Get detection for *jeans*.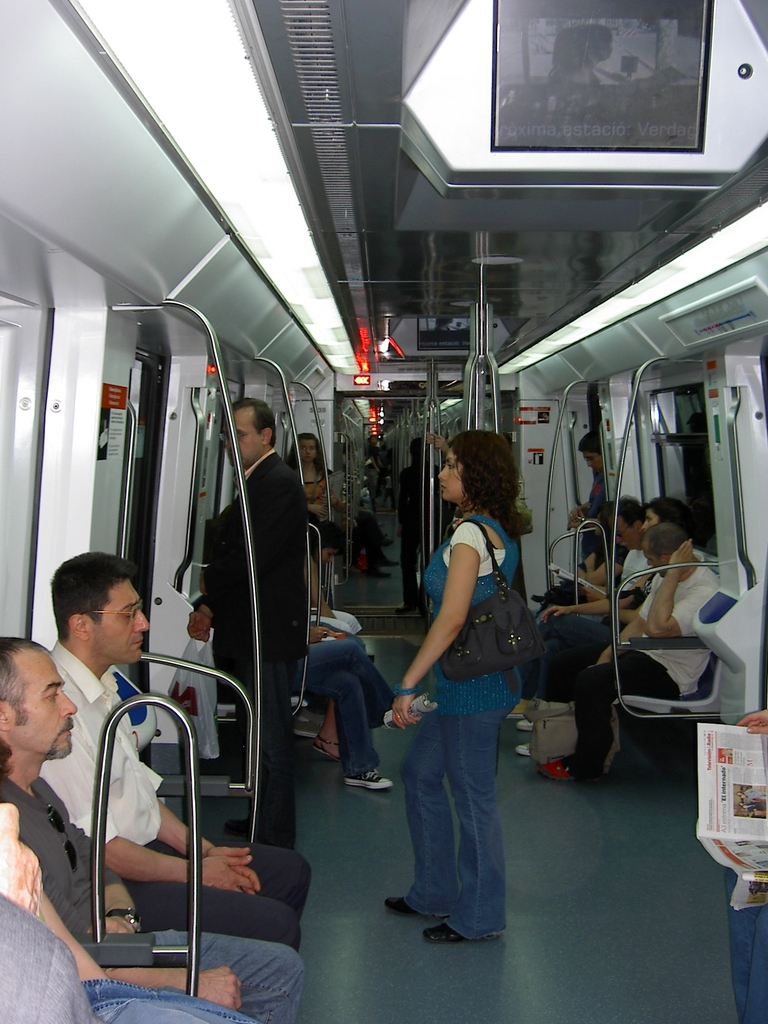
Detection: locate(300, 641, 403, 781).
